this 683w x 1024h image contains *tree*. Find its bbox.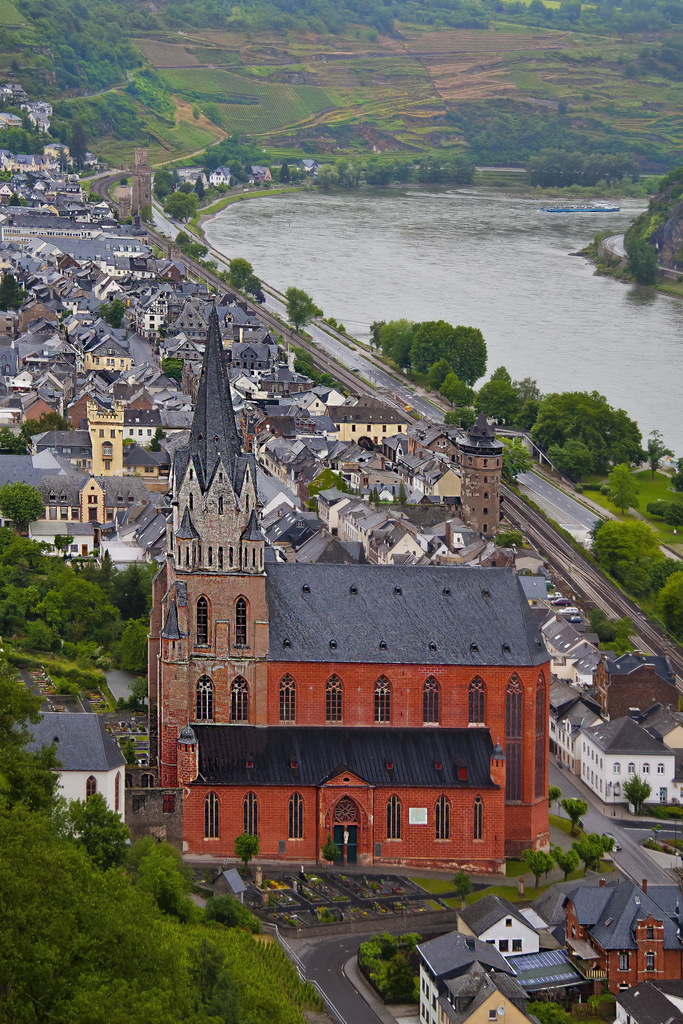
detection(450, 869, 476, 904).
